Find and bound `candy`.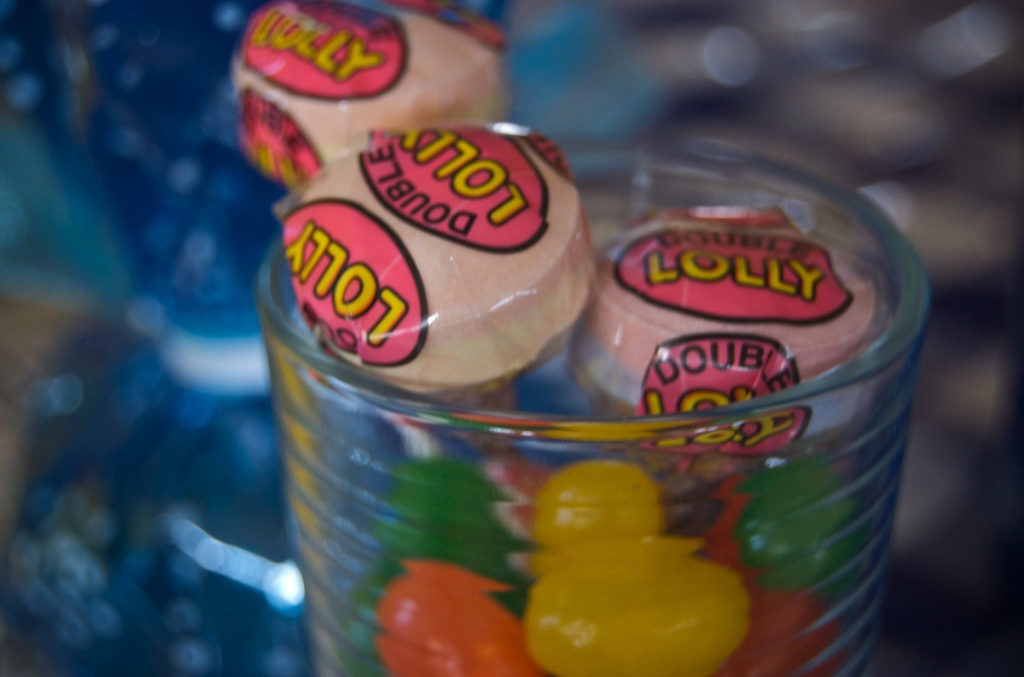
Bound: 232 0 516 189.
